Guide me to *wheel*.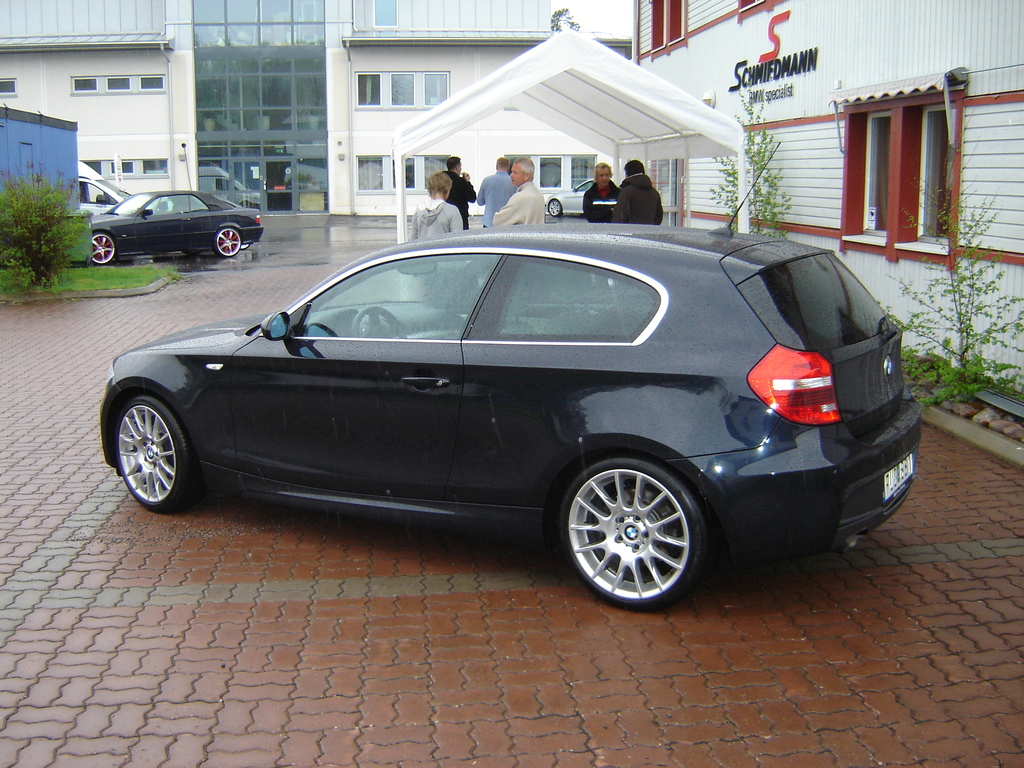
Guidance: (left=212, top=225, right=243, bottom=257).
